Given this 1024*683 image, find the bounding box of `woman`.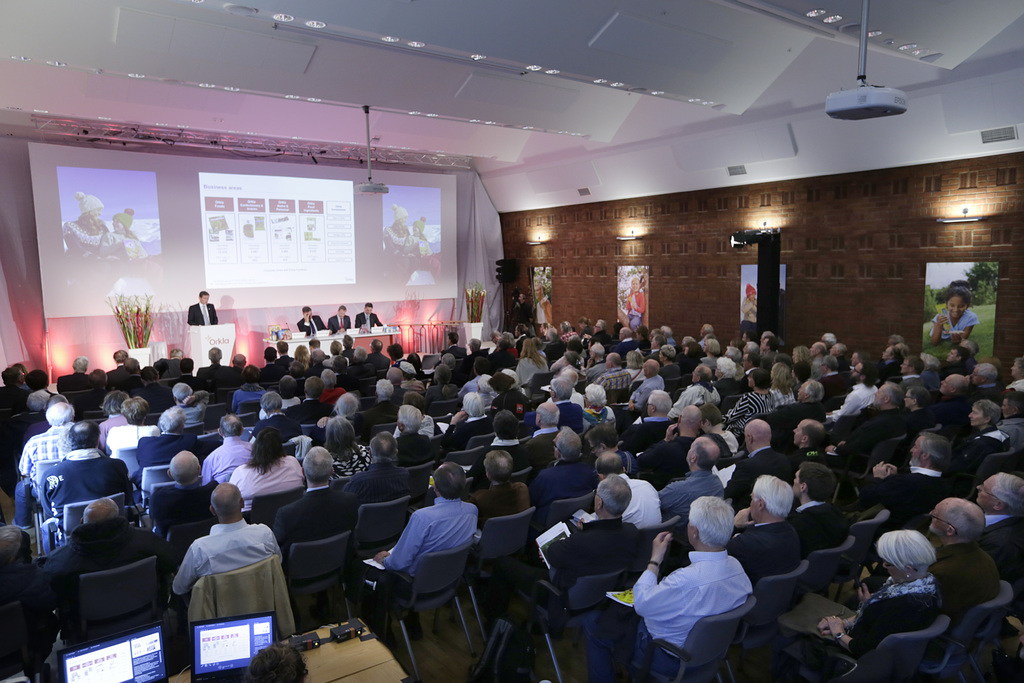
<bbox>225, 425, 303, 501</bbox>.
